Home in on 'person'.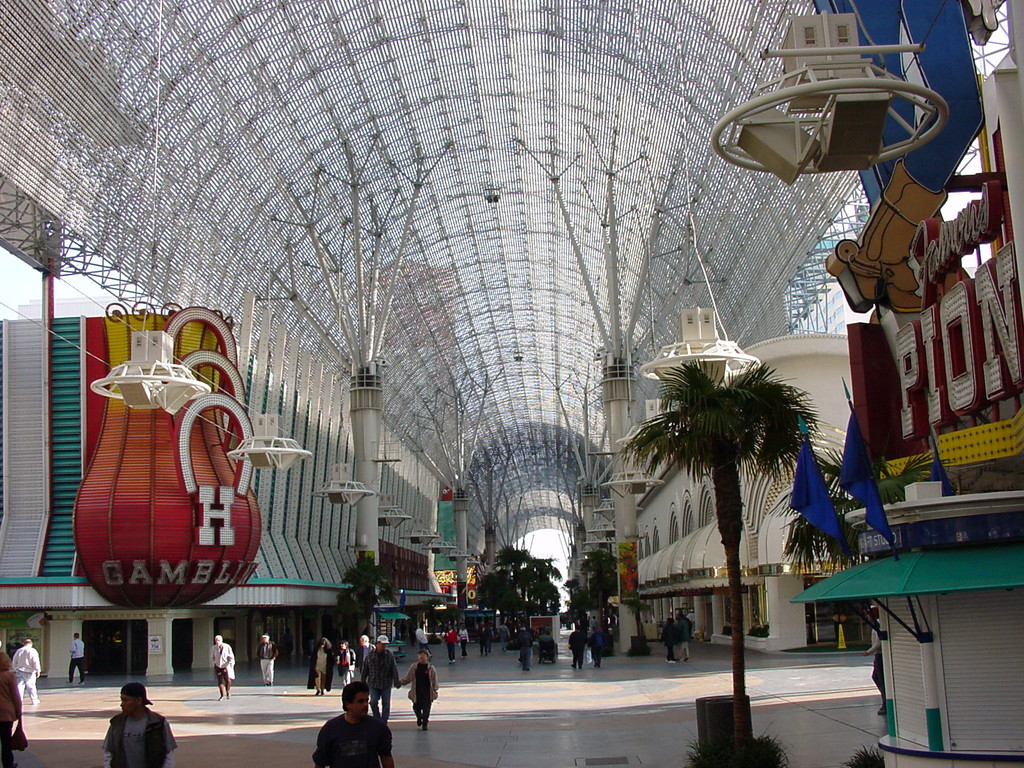
Homed in at <bbox>258, 634, 276, 685</bbox>.
